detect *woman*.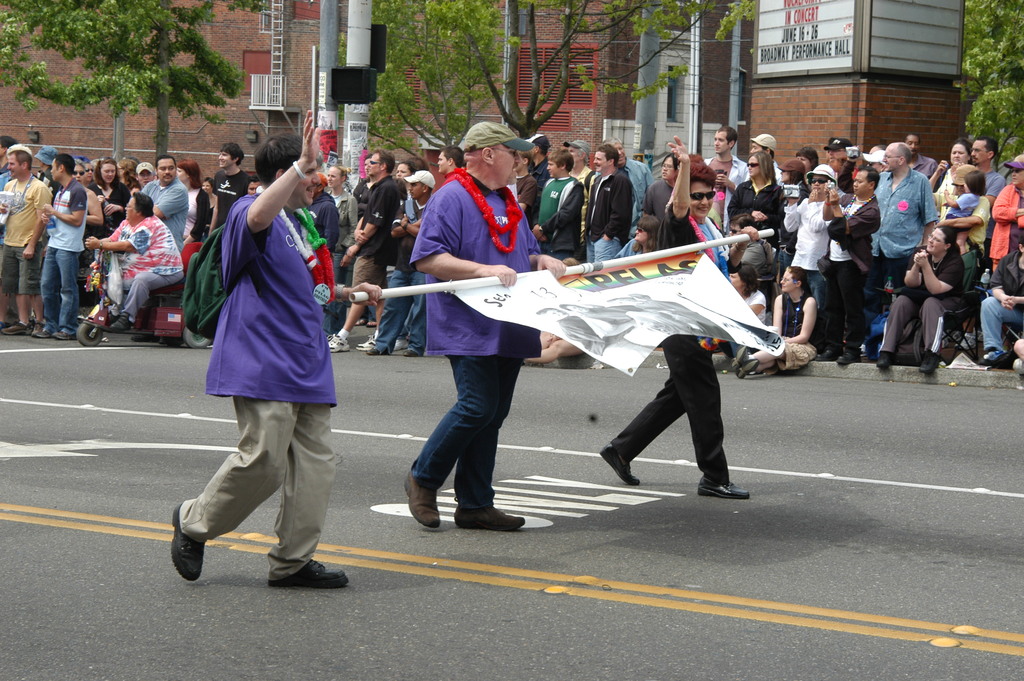
Detected at detection(645, 151, 682, 215).
